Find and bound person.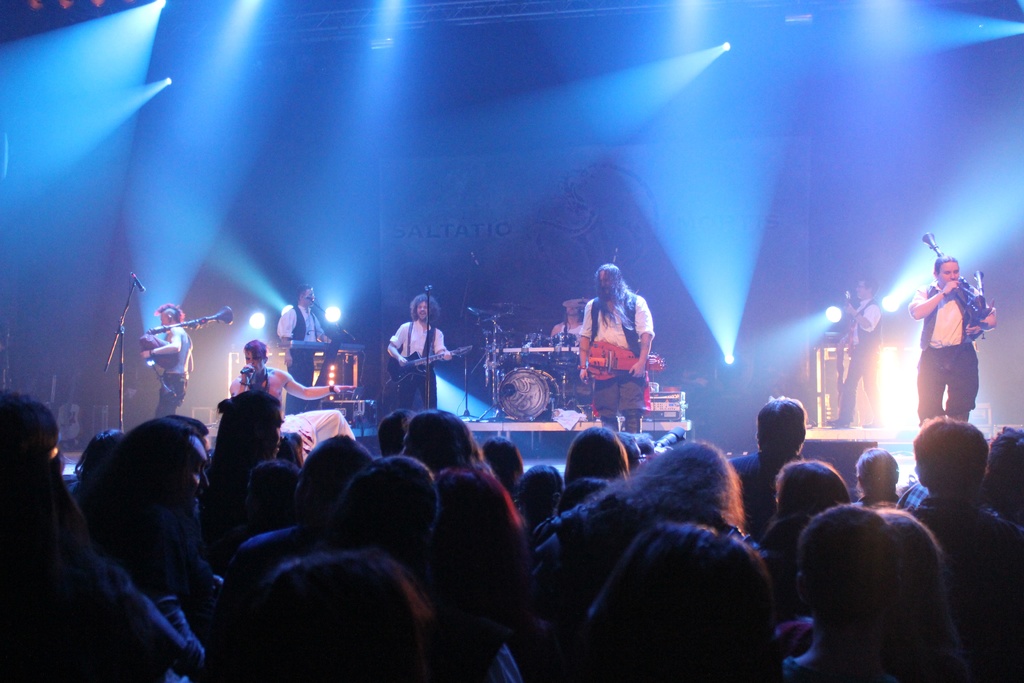
Bound: 732 395 799 503.
